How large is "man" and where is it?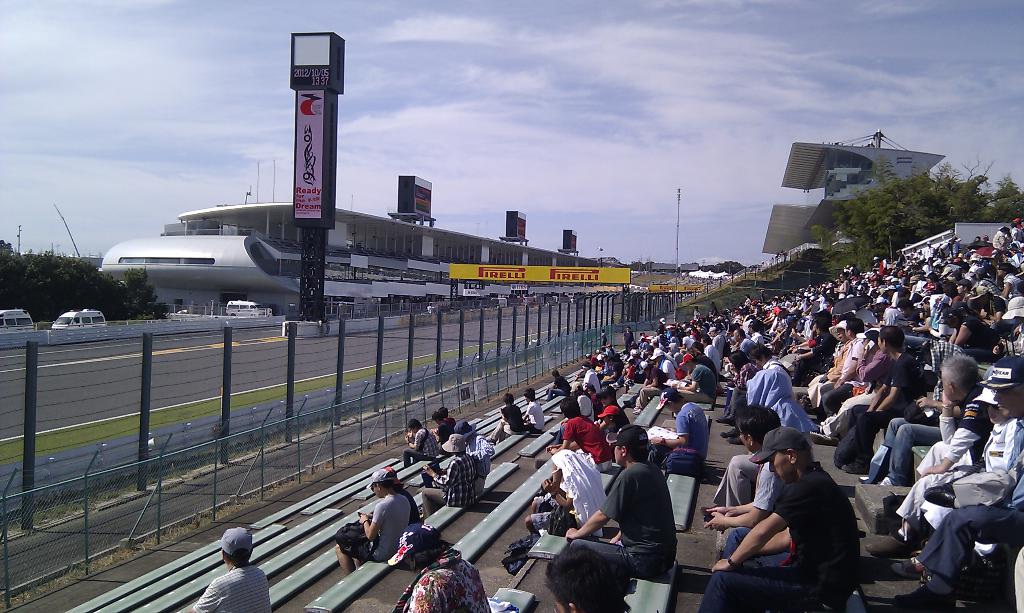
Bounding box: (x1=822, y1=320, x2=869, y2=419).
